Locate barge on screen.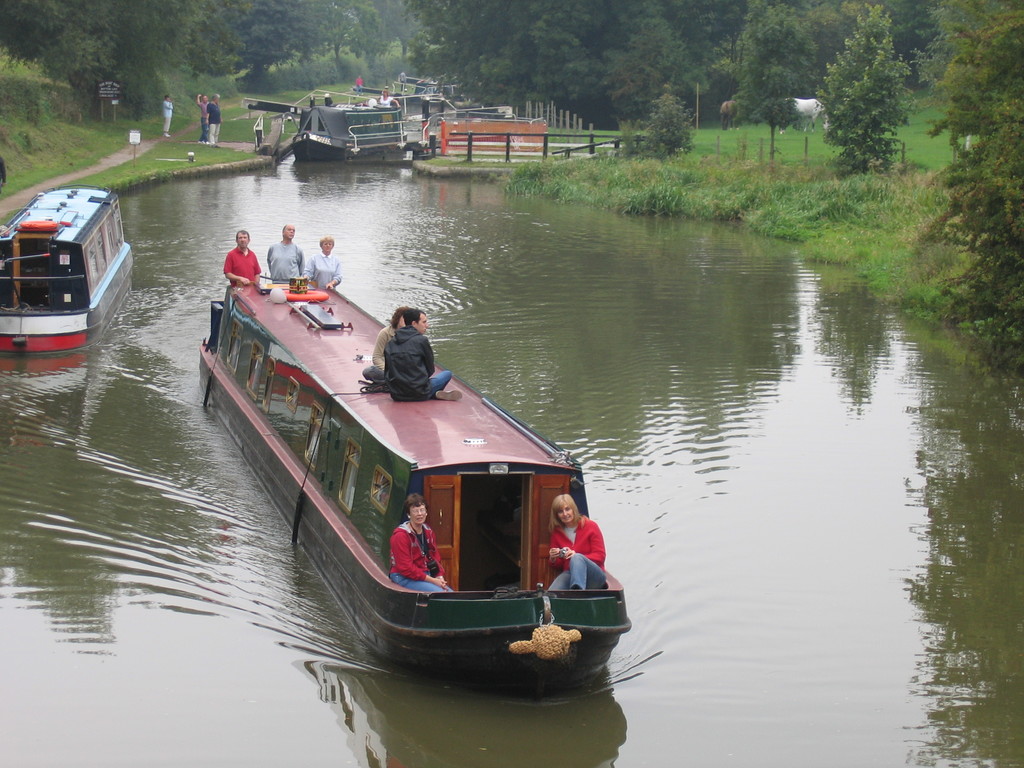
On screen at (left=291, top=100, right=407, bottom=162).
